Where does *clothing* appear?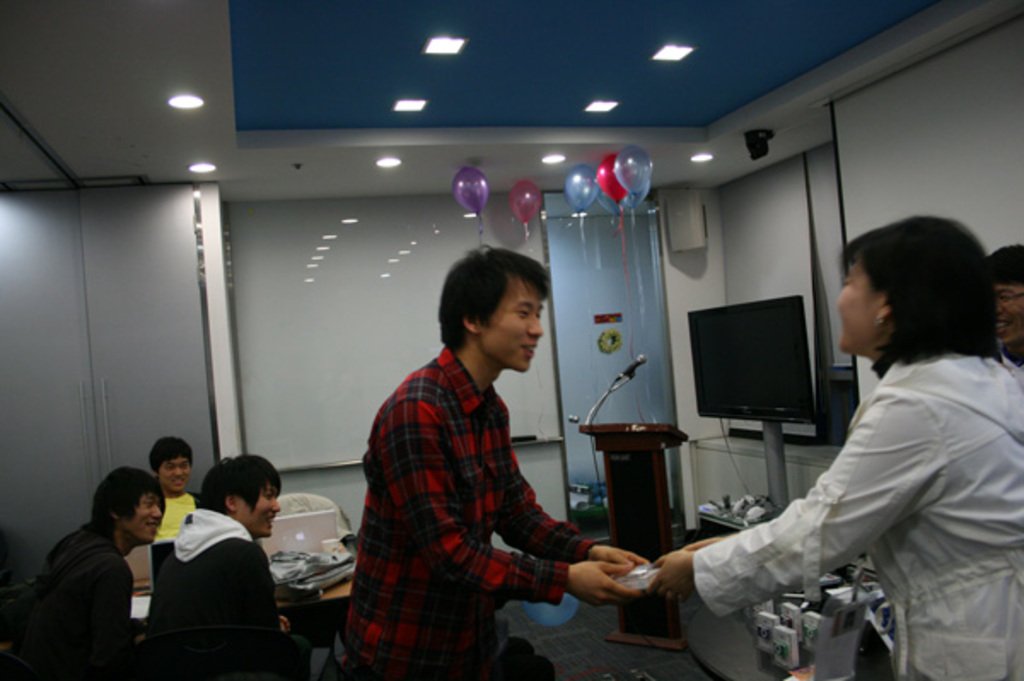
Appears at [left=353, top=283, right=618, bottom=680].
